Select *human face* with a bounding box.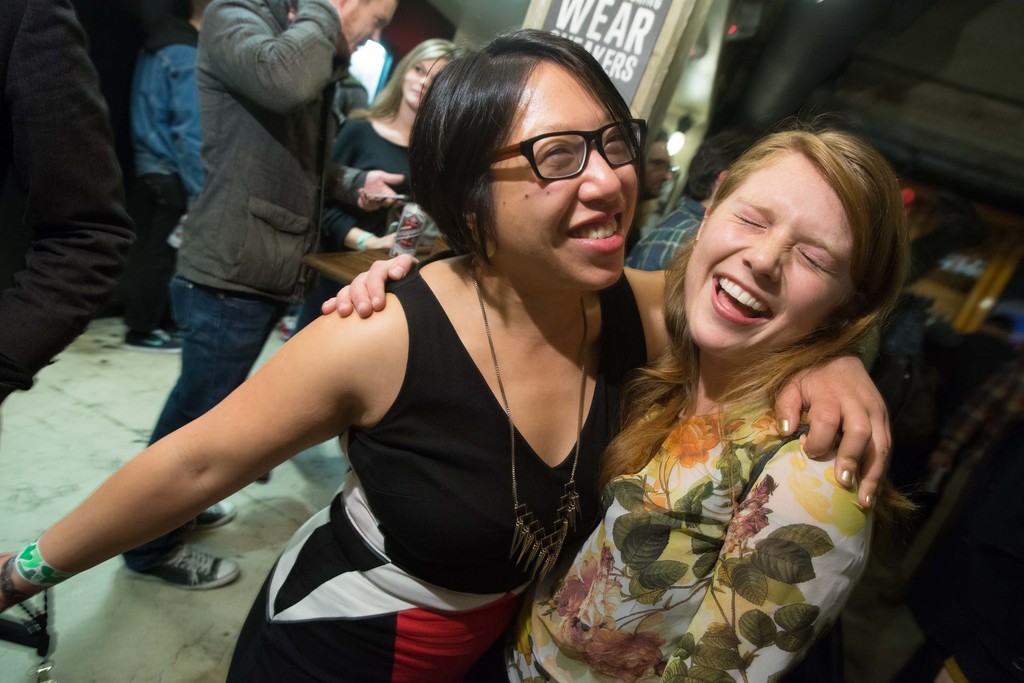
x1=401, y1=58, x2=446, y2=109.
